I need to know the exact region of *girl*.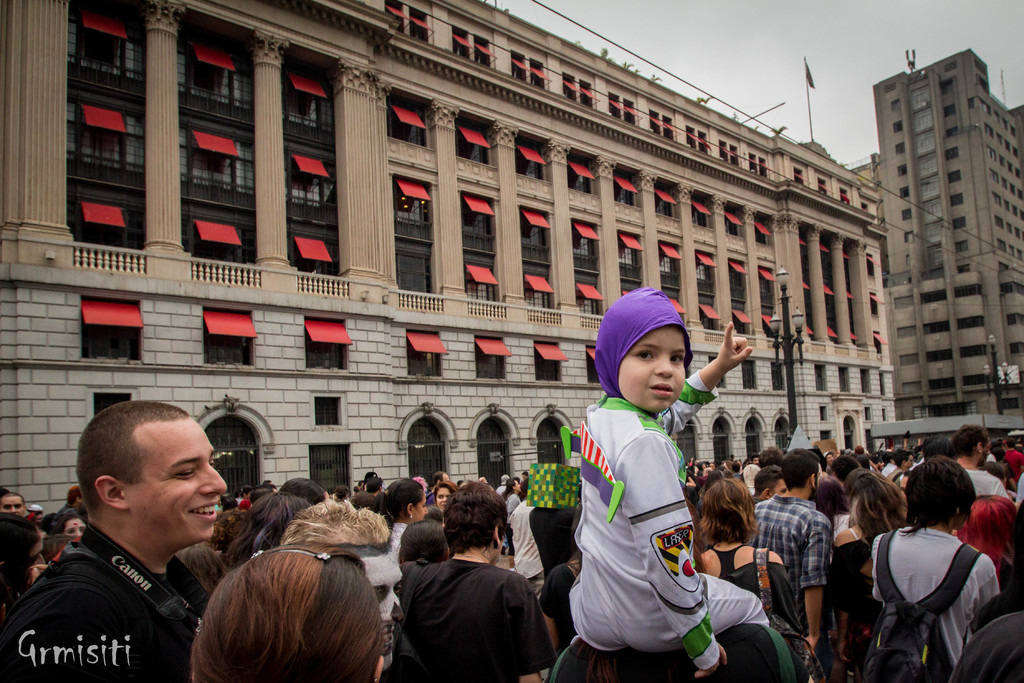
Region: BBox(367, 475, 431, 559).
